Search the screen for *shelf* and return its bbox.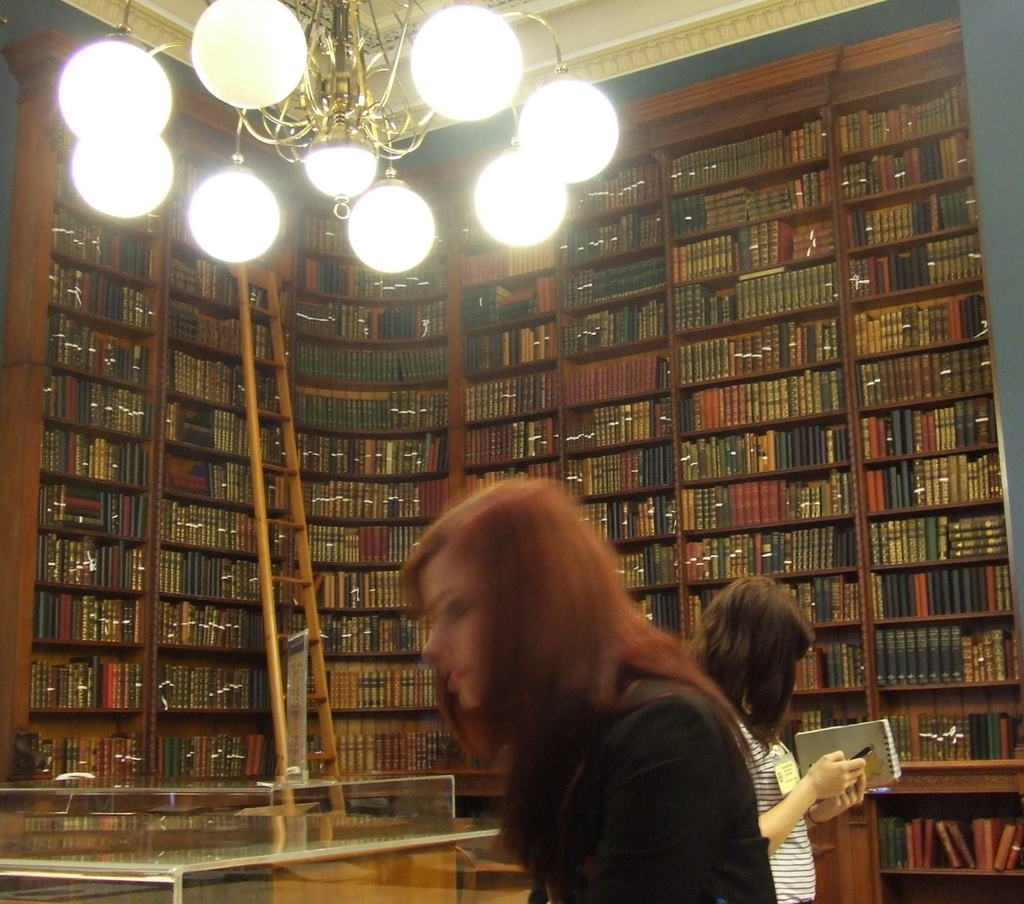
Found: bbox(302, 209, 355, 258).
